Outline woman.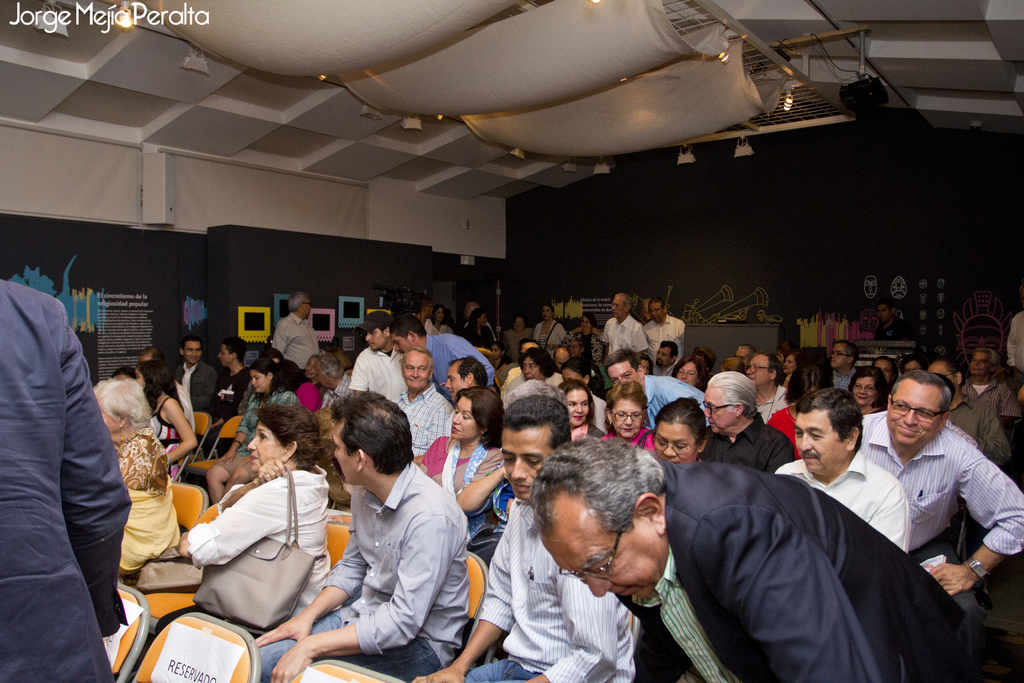
Outline: <box>673,356,708,394</box>.
